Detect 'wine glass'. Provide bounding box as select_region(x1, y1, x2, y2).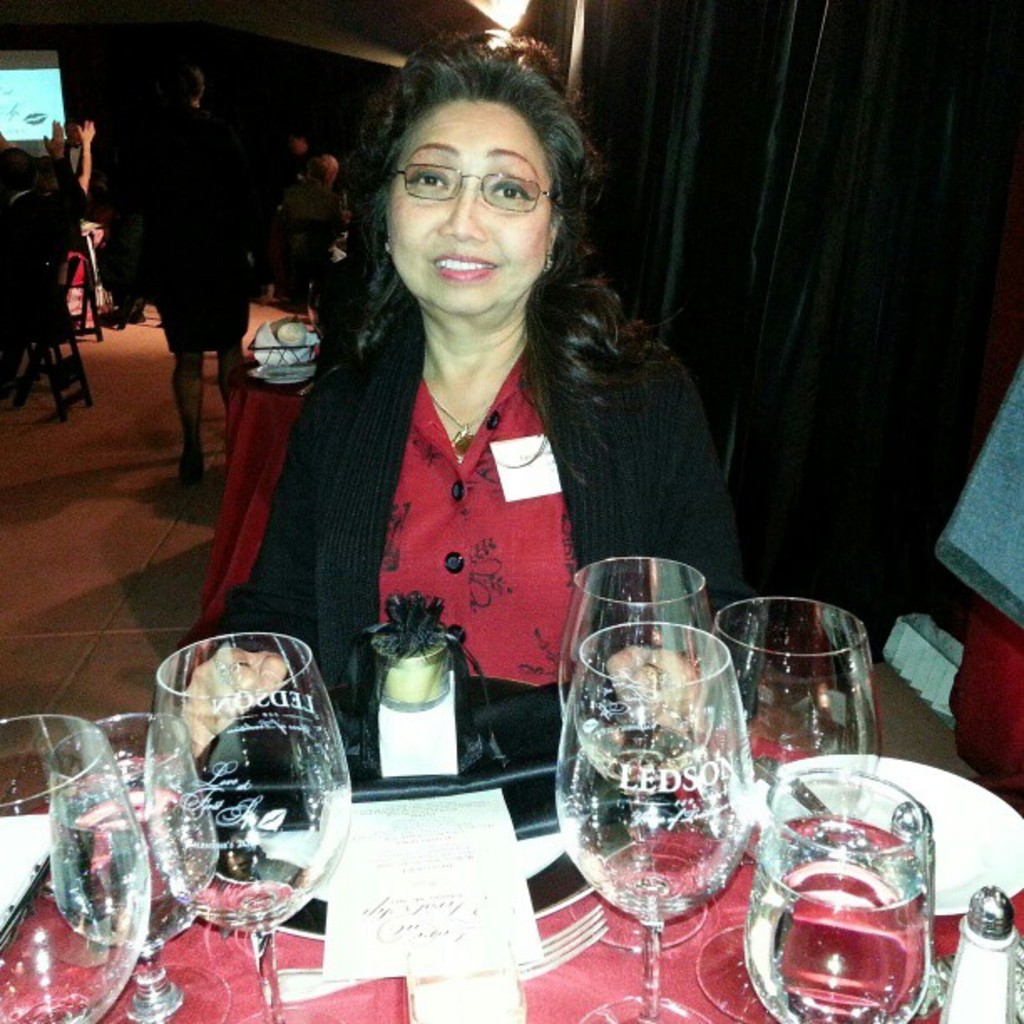
select_region(688, 599, 880, 1022).
